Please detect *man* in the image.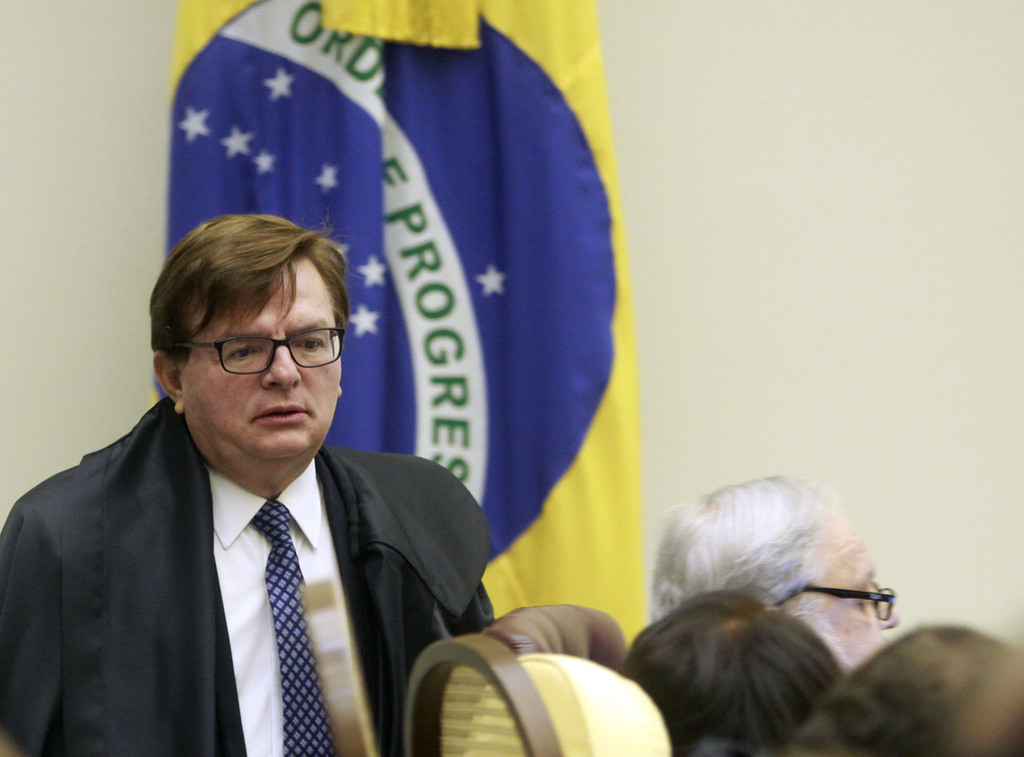
[left=644, top=473, right=906, bottom=665].
